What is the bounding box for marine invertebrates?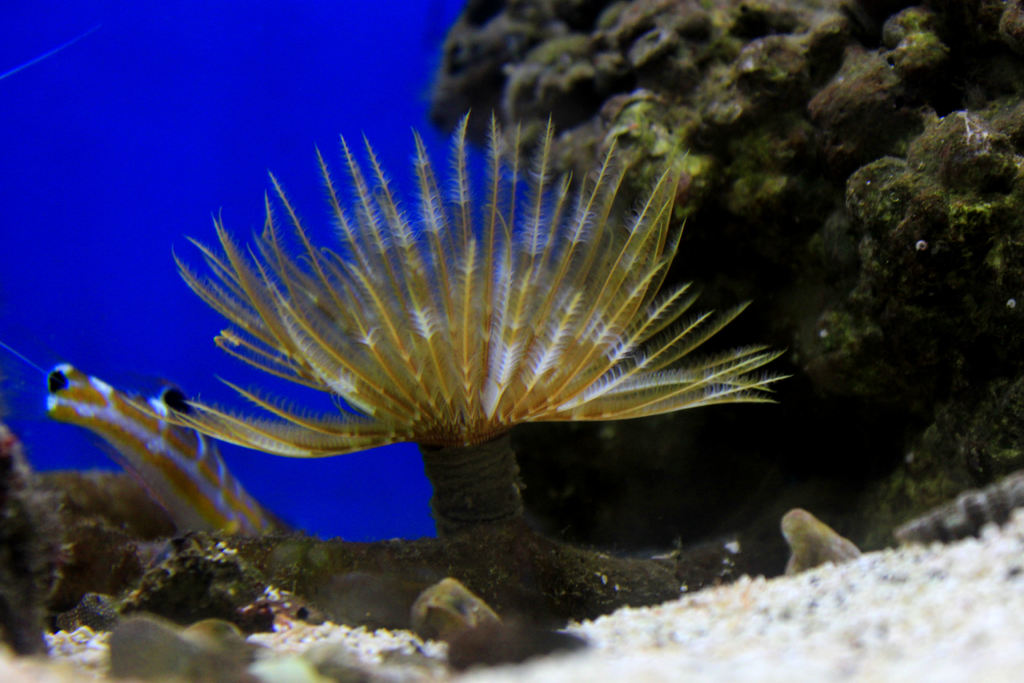
(x1=400, y1=0, x2=1023, y2=472).
